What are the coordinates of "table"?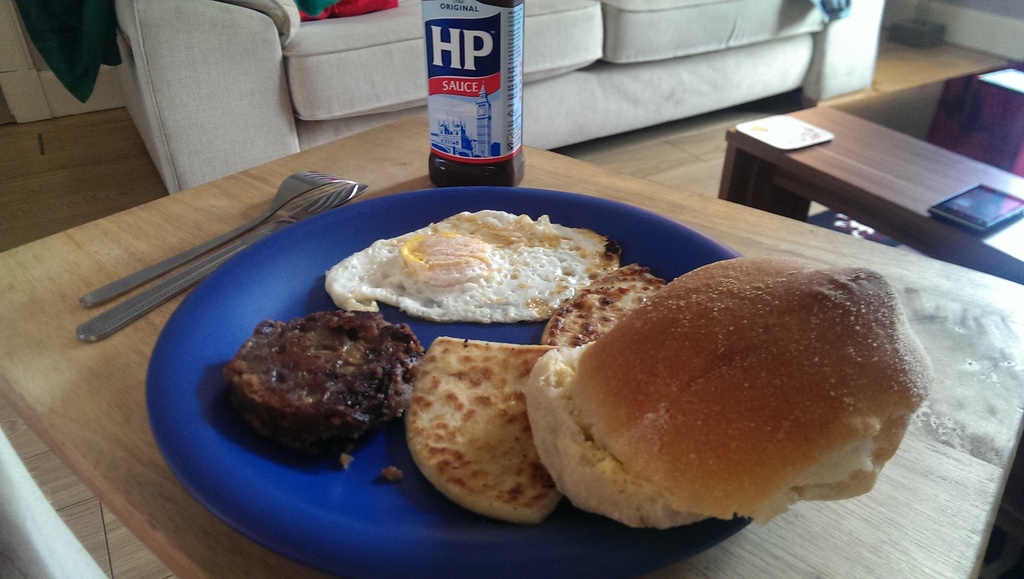
{"left": 0, "top": 110, "right": 1023, "bottom": 578}.
